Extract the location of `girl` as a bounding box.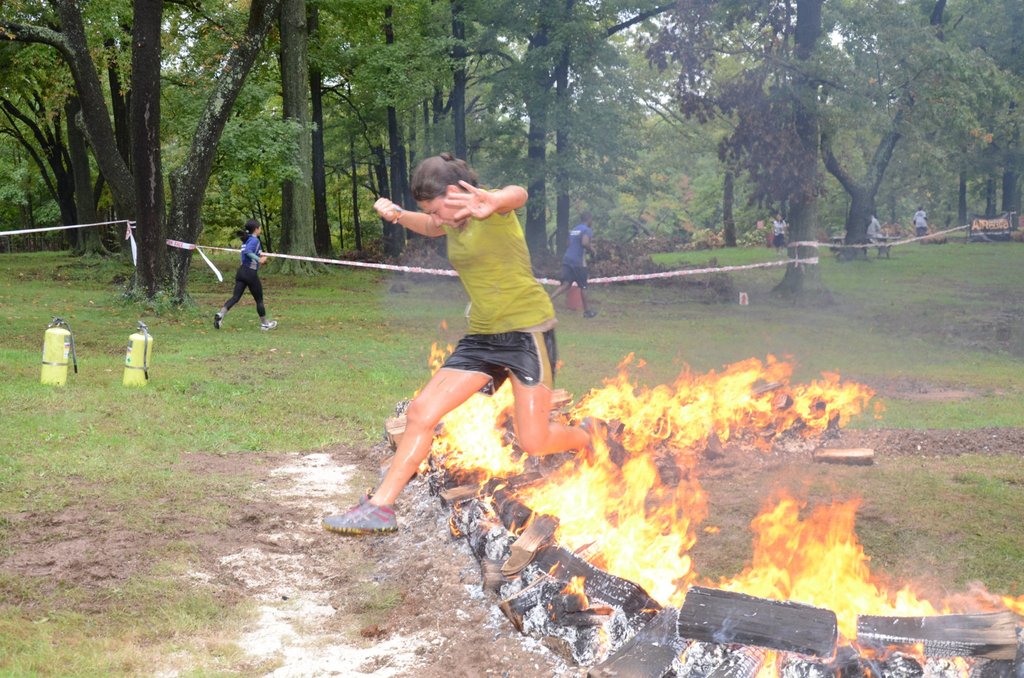
region(318, 149, 617, 529).
